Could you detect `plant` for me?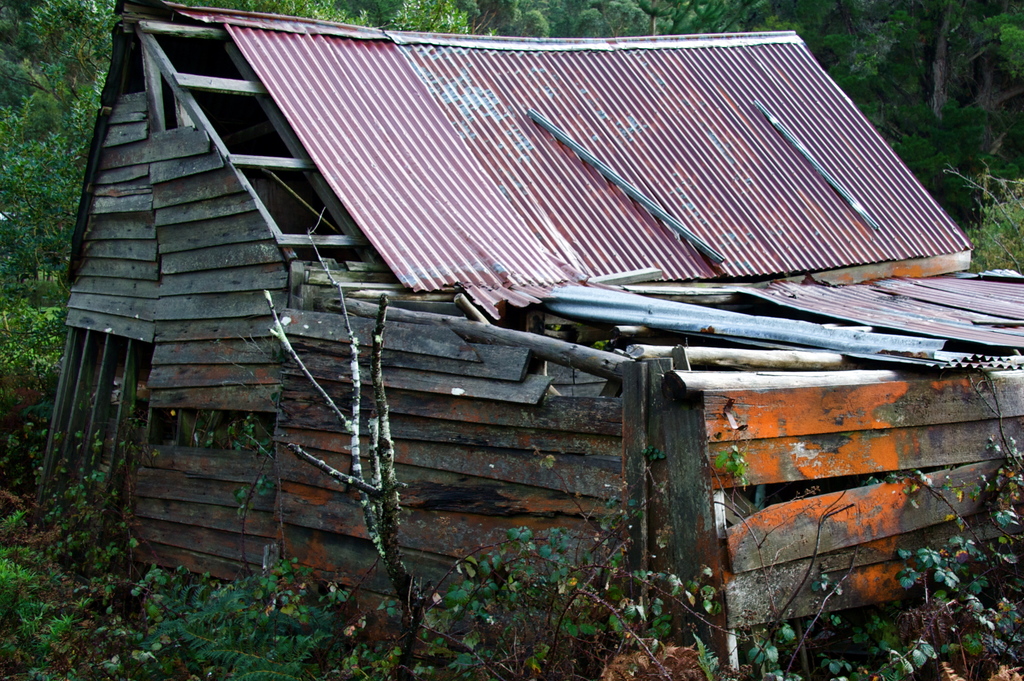
Detection result: crop(804, 0, 1023, 150).
